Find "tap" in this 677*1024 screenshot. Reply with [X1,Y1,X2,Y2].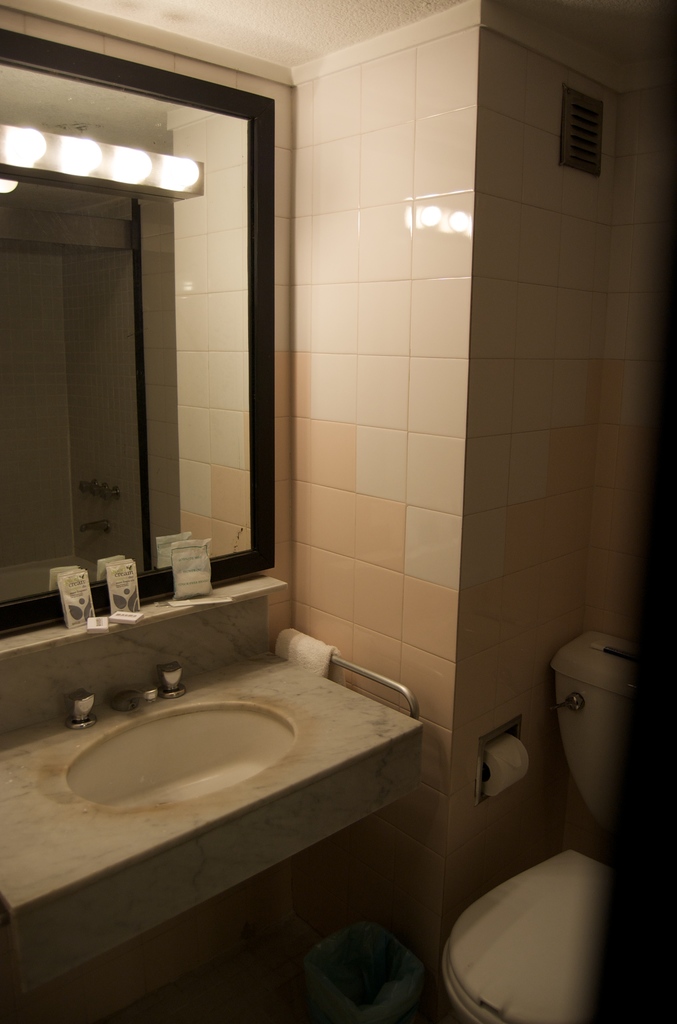
[108,685,154,708].
